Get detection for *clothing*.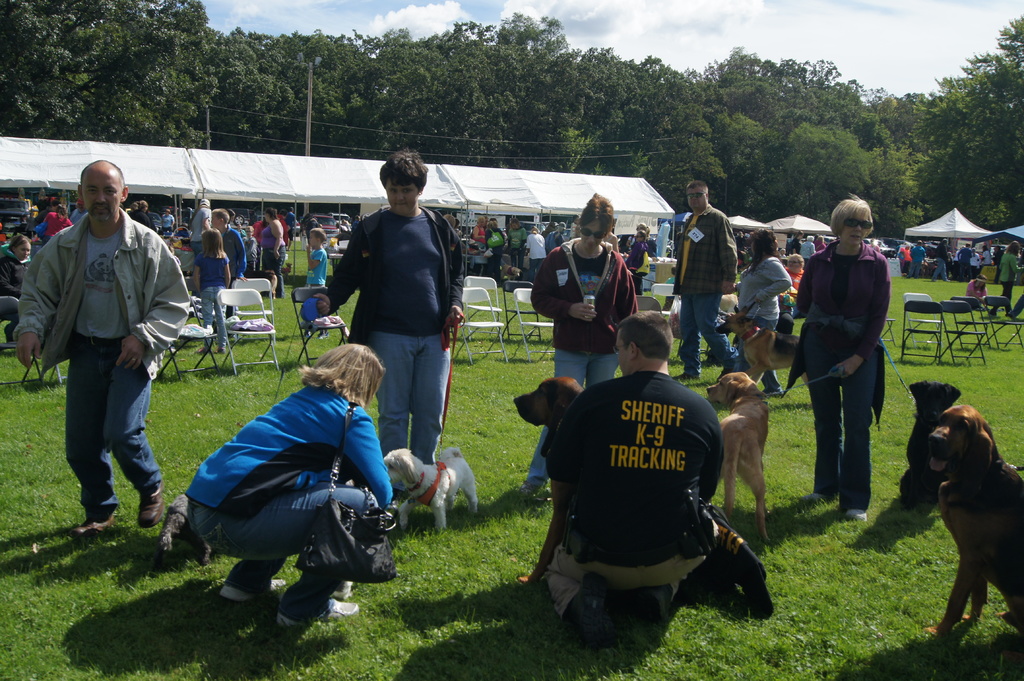
Detection: bbox=(339, 224, 349, 233).
